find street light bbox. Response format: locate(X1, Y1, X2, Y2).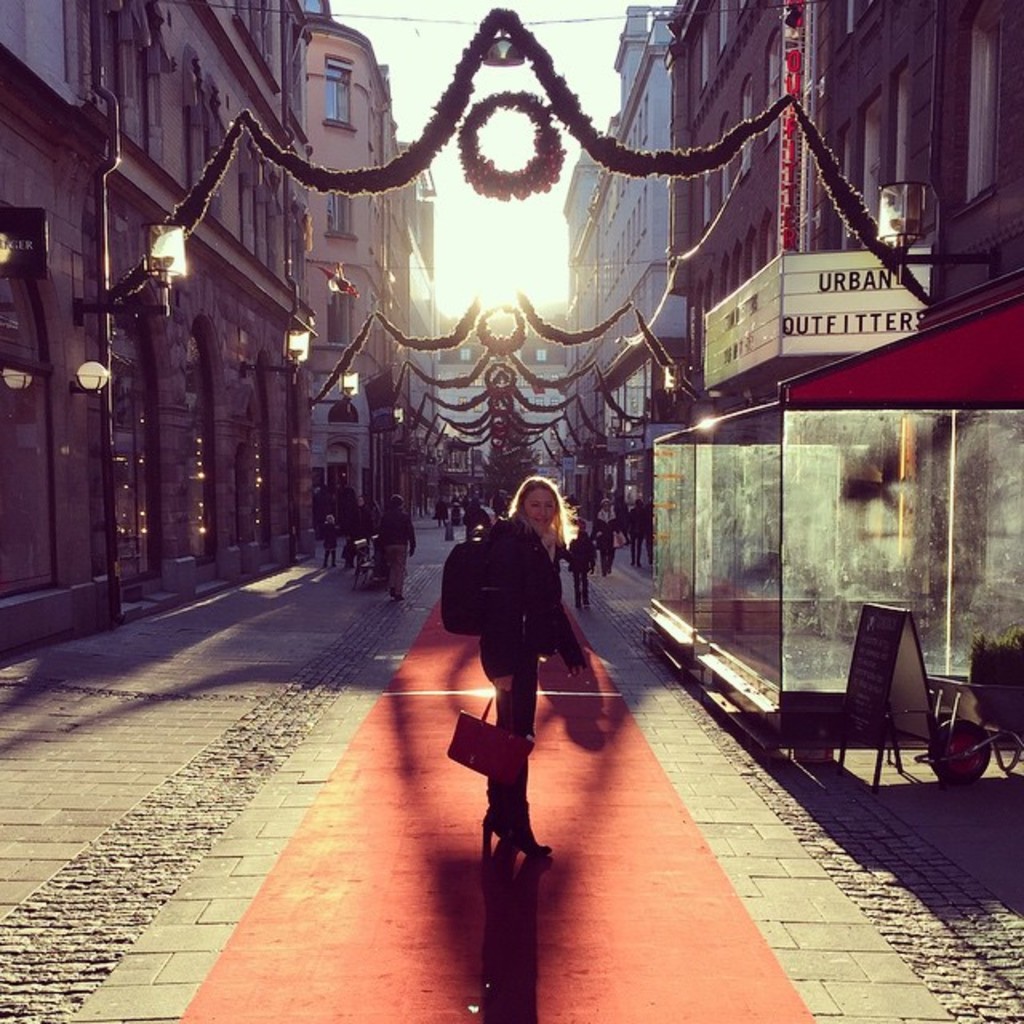
locate(82, 219, 189, 328).
